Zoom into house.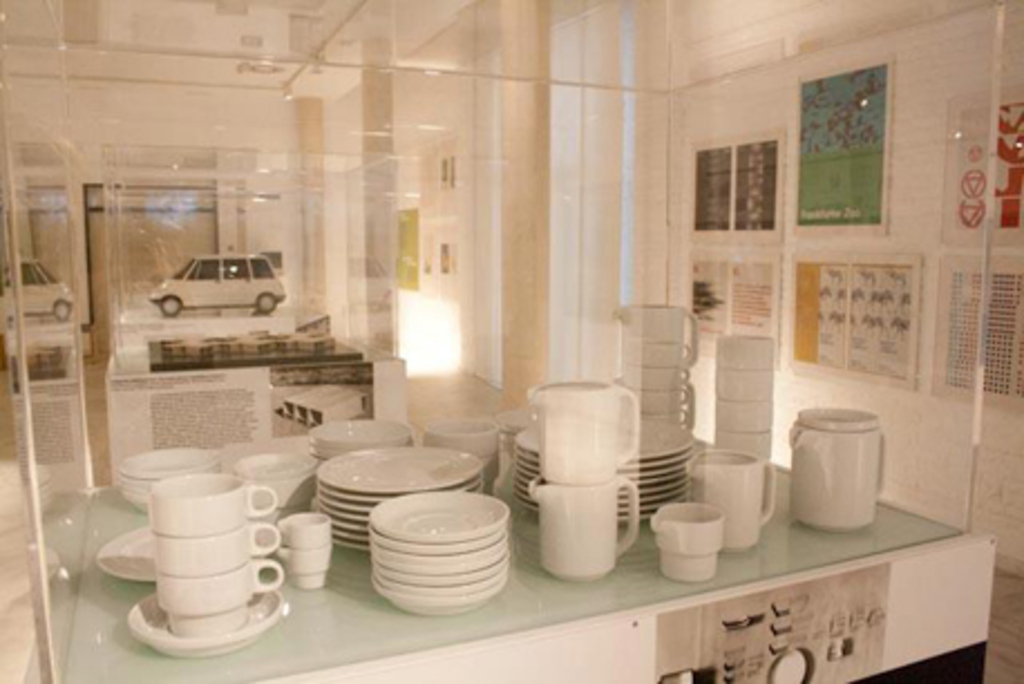
Zoom target: x1=0 y1=0 x2=1017 y2=682.
